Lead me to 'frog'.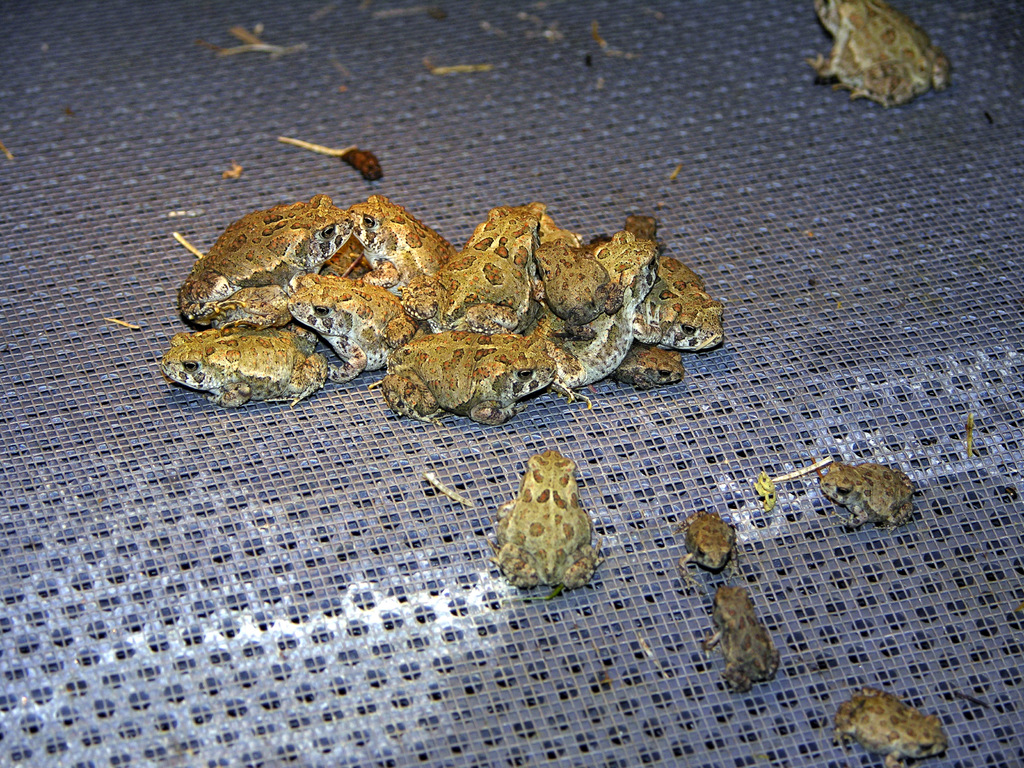
Lead to box=[808, 0, 952, 111].
